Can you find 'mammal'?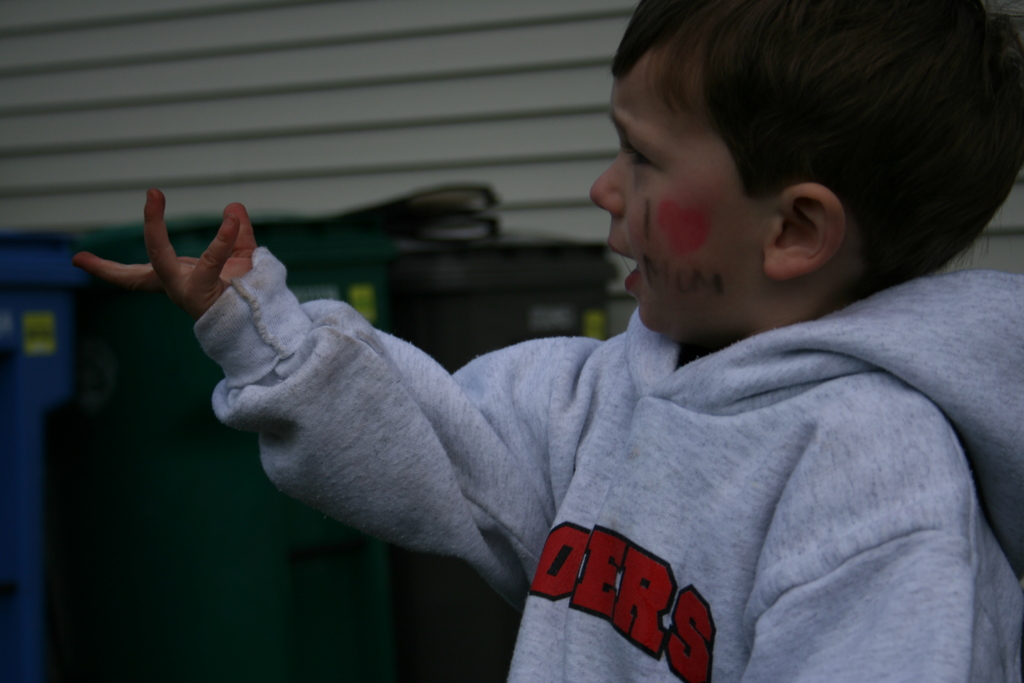
Yes, bounding box: 72 0 1023 682.
